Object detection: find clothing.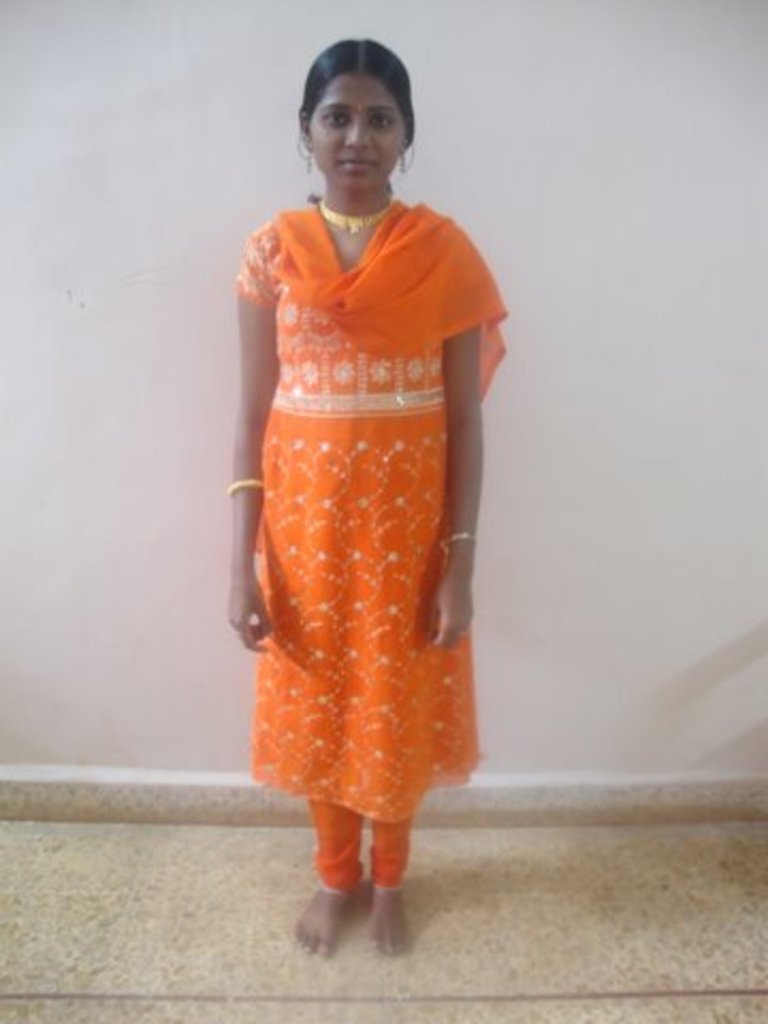
{"x1": 224, "y1": 158, "x2": 482, "y2": 789}.
